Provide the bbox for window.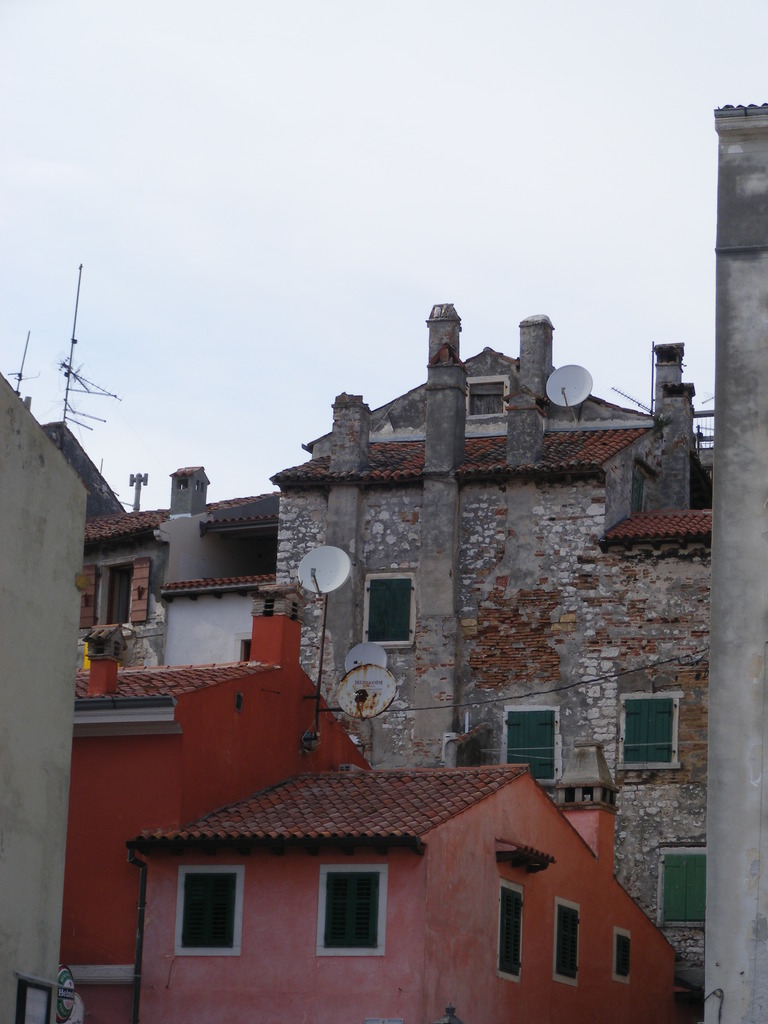
pyautogui.locateOnScreen(353, 564, 412, 650).
